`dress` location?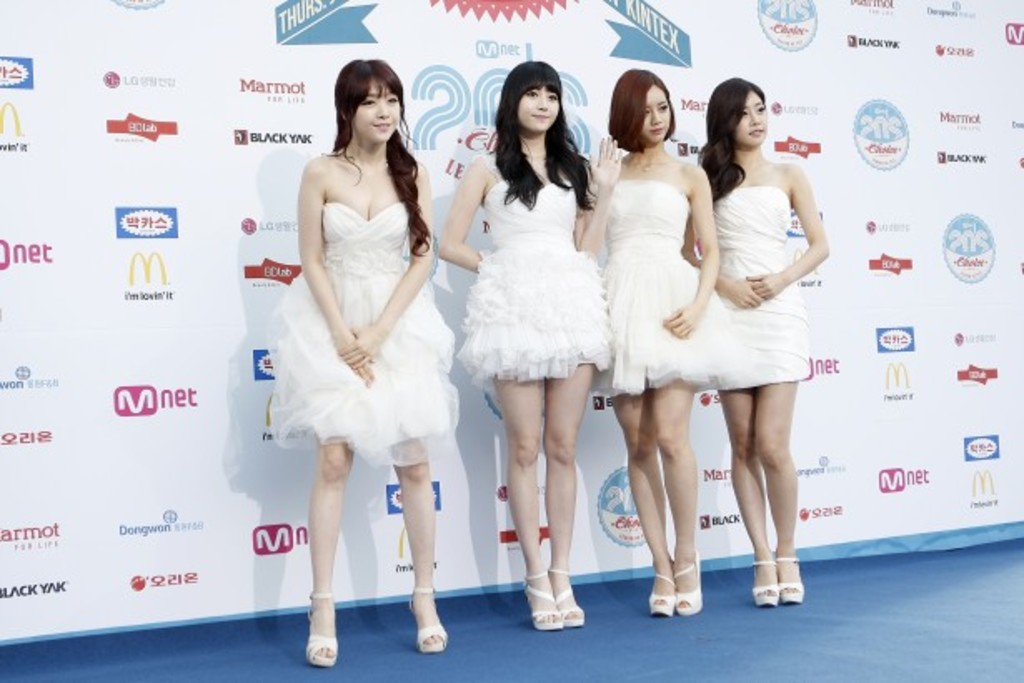
{"left": 711, "top": 183, "right": 813, "bottom": 381}
